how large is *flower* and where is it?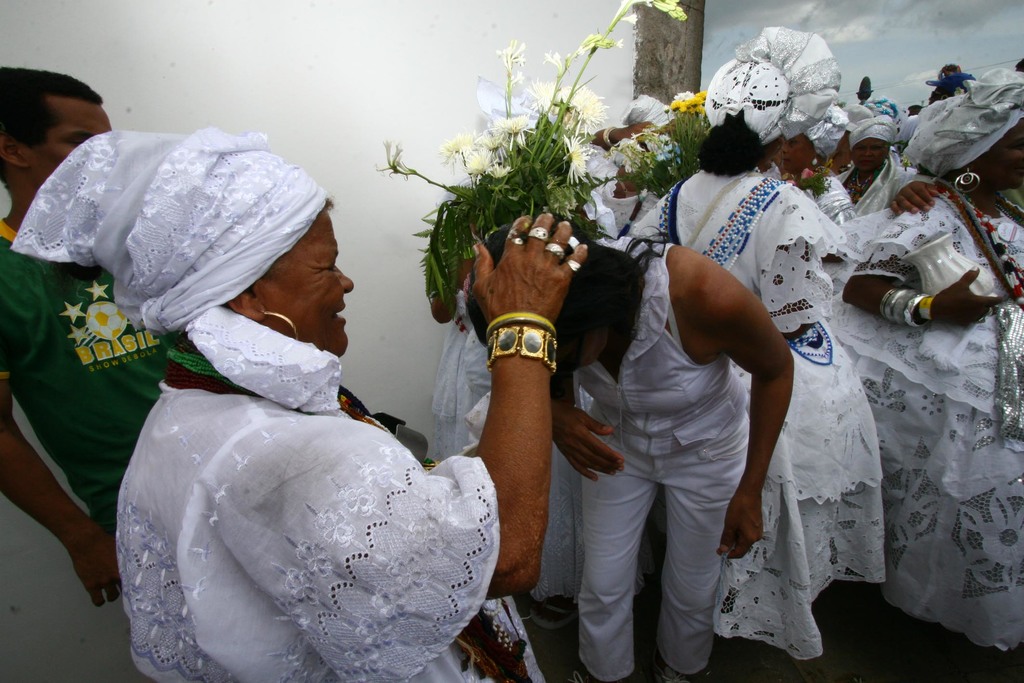
Bounding box: select_region(801, 165, 813, 177).
